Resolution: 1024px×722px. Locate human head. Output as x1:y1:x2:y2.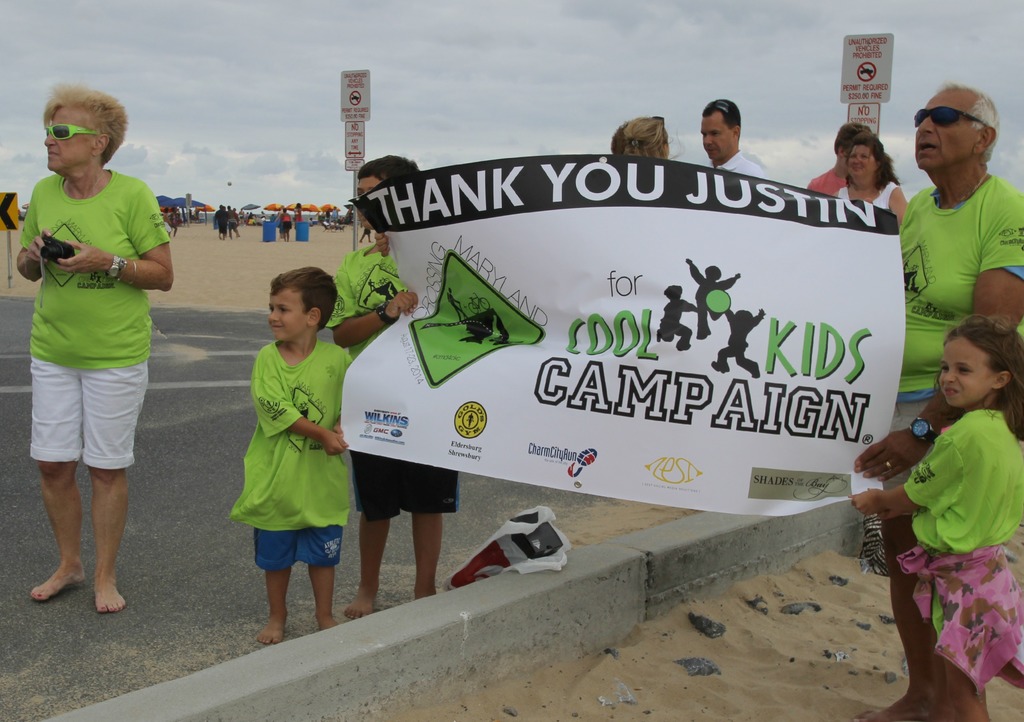
268:267:339:341.
